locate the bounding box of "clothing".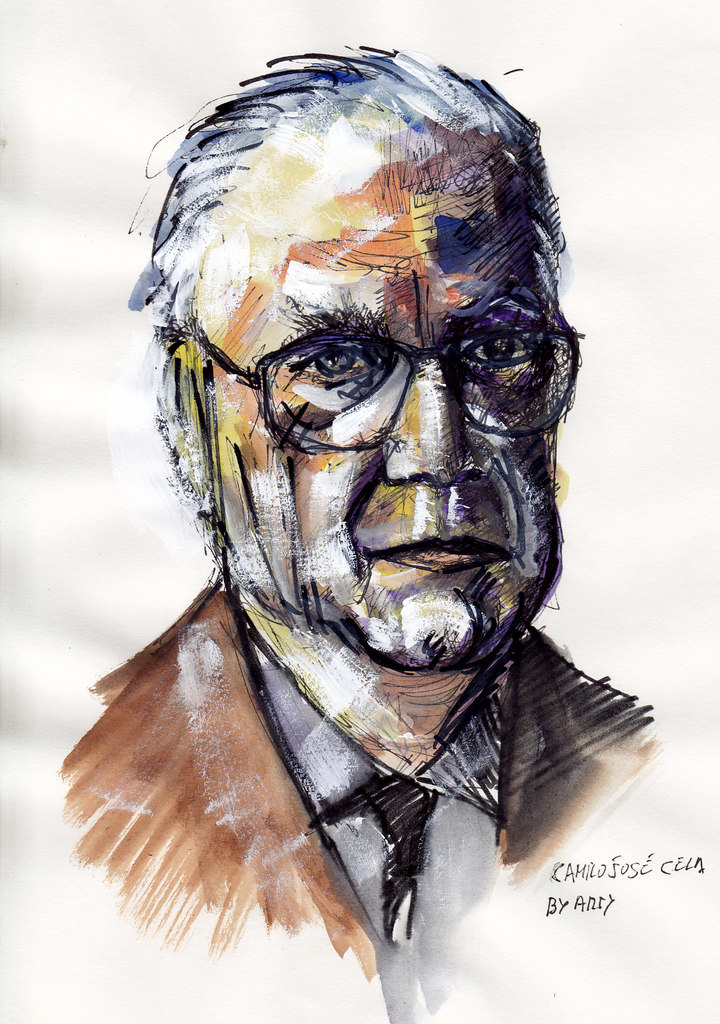
Bounding box: 47:571:668:1023.
